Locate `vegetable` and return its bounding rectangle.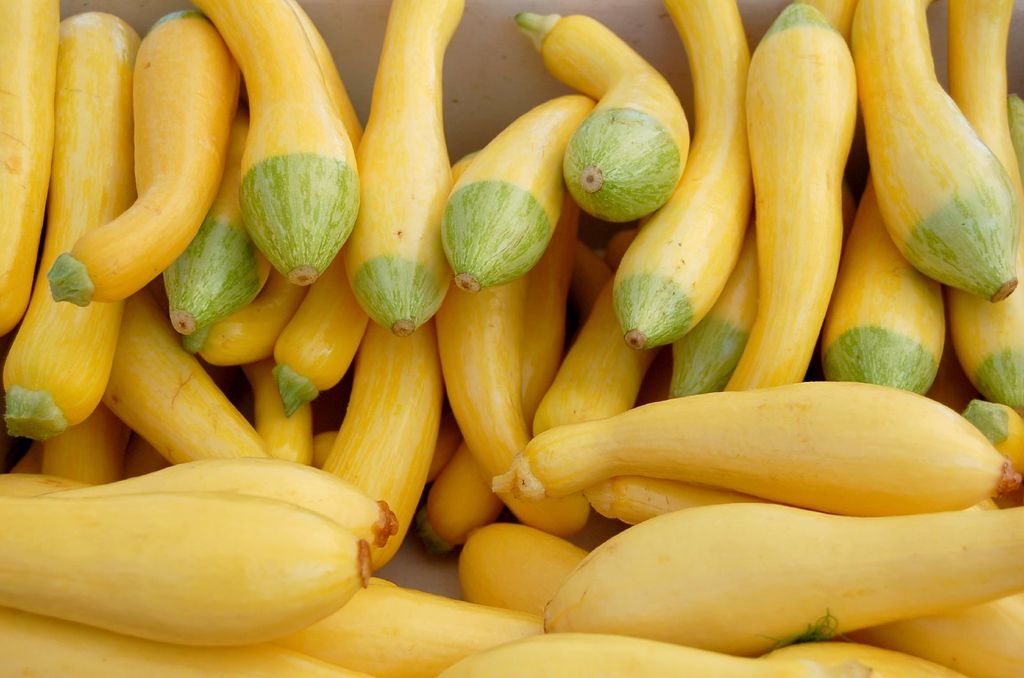
bbox=(844, 2, 1021, 335).
